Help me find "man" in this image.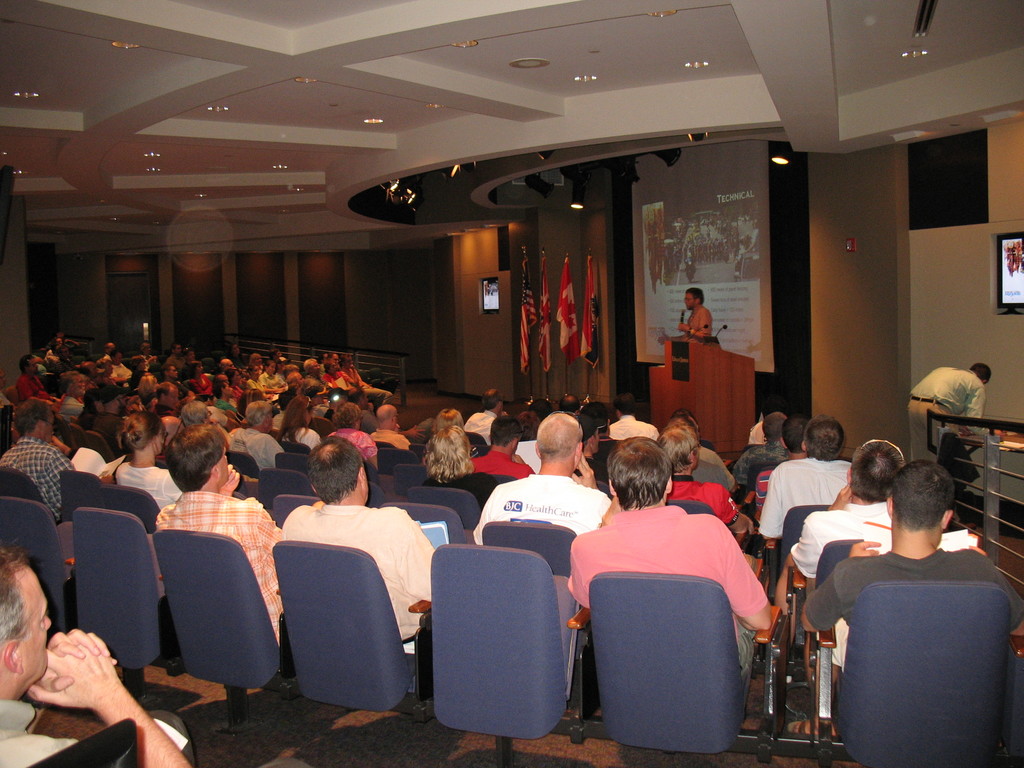
Found it: x1=668 y1=428 x2=740 y2=526.
